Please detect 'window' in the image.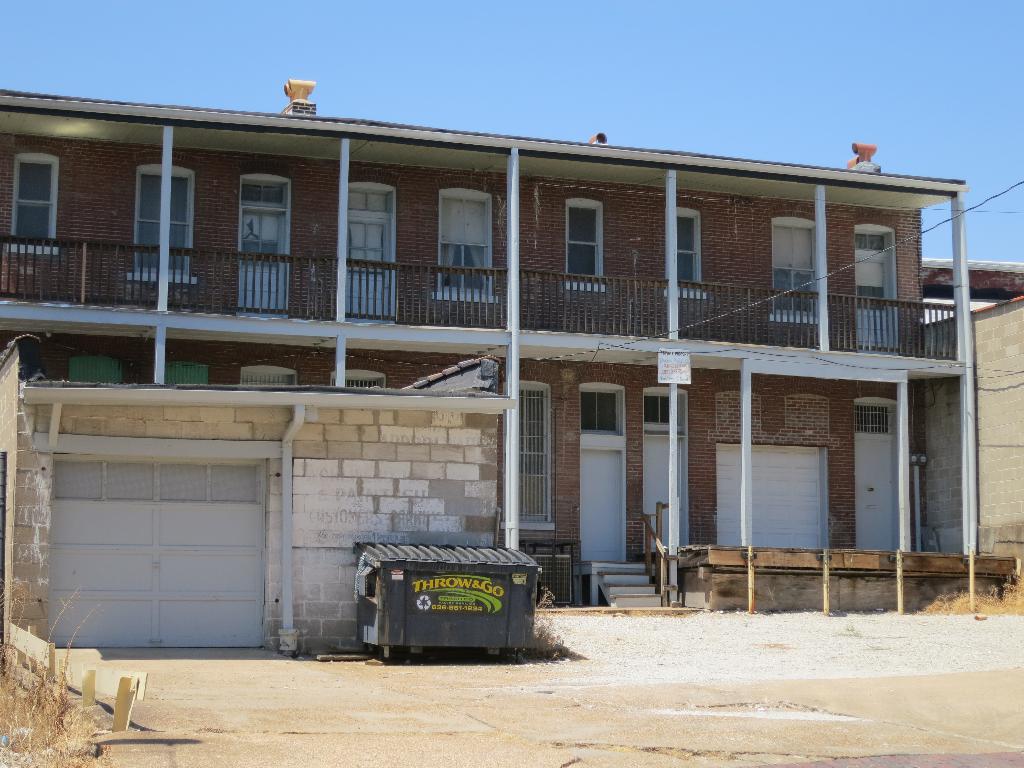
346, 189, 397, 323.
